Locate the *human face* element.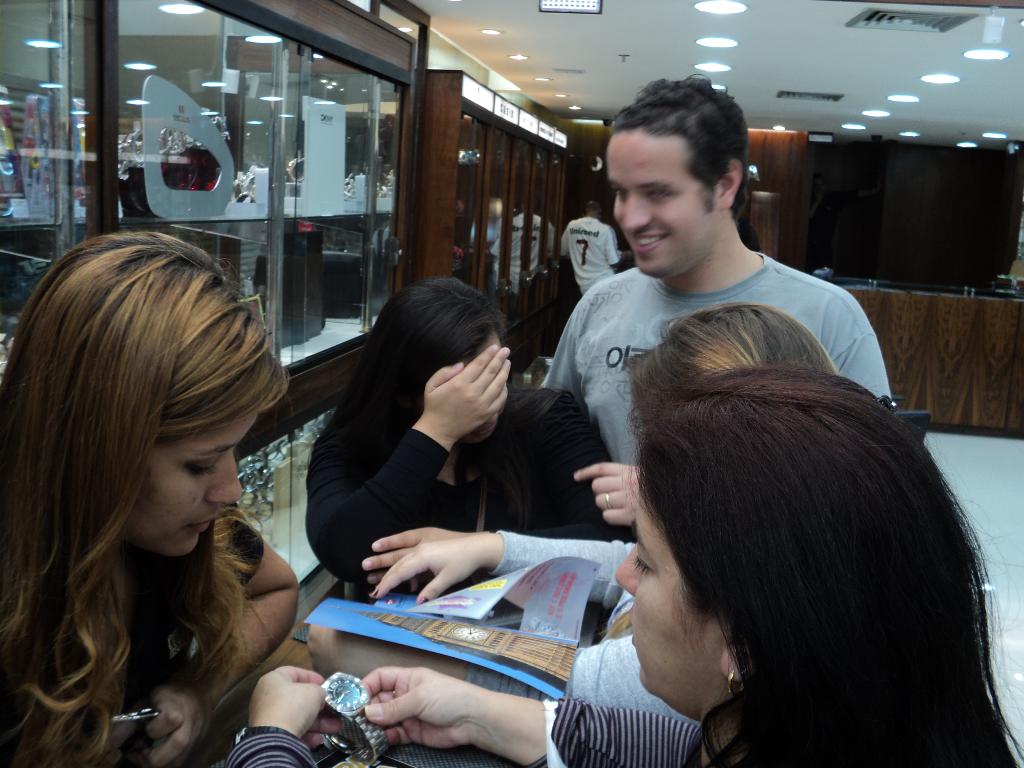
Element bbox: left=123, top=369, right=292, bottom=572.
